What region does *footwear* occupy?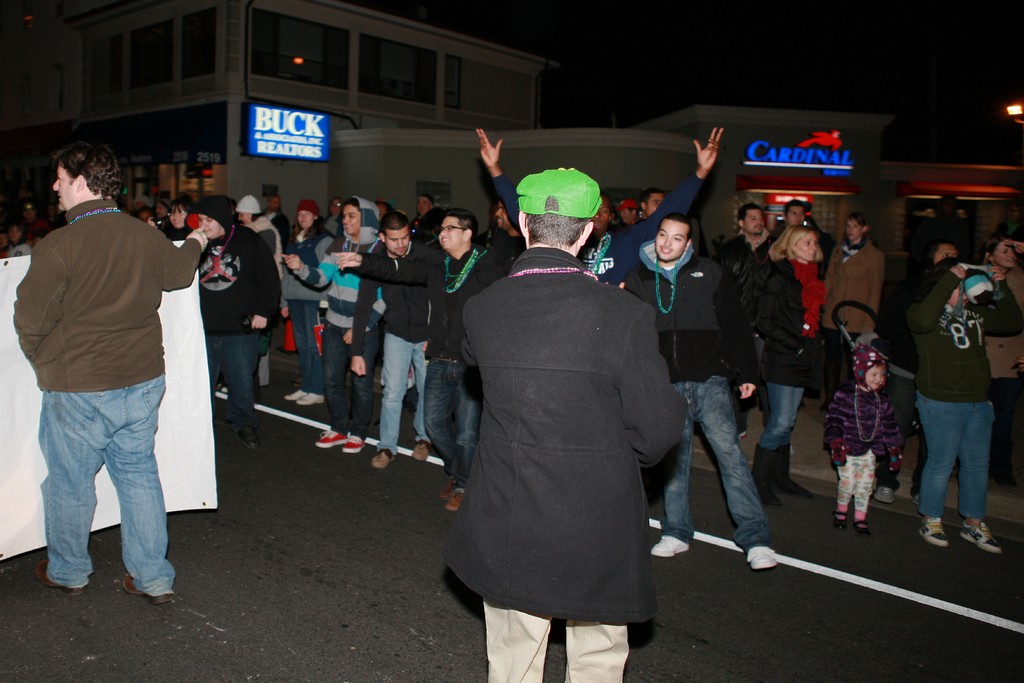
<region>835, 511, 848, 530</region>.
